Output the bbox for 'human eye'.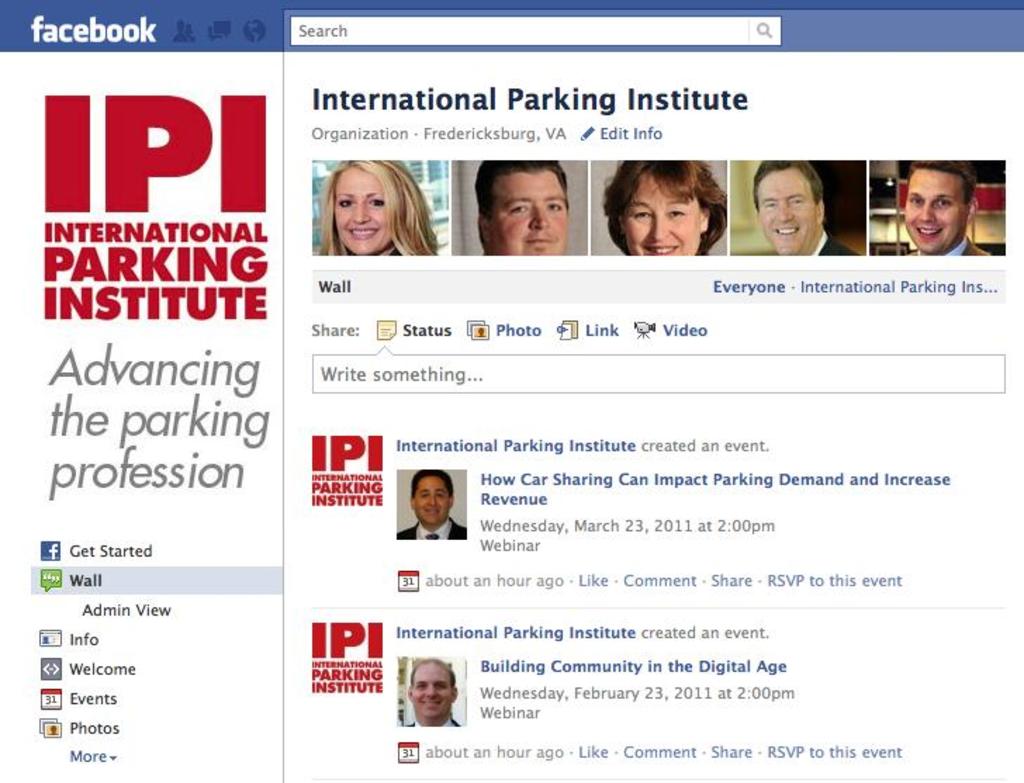
[x1=934, y1=201, x2=952, y2=211].
